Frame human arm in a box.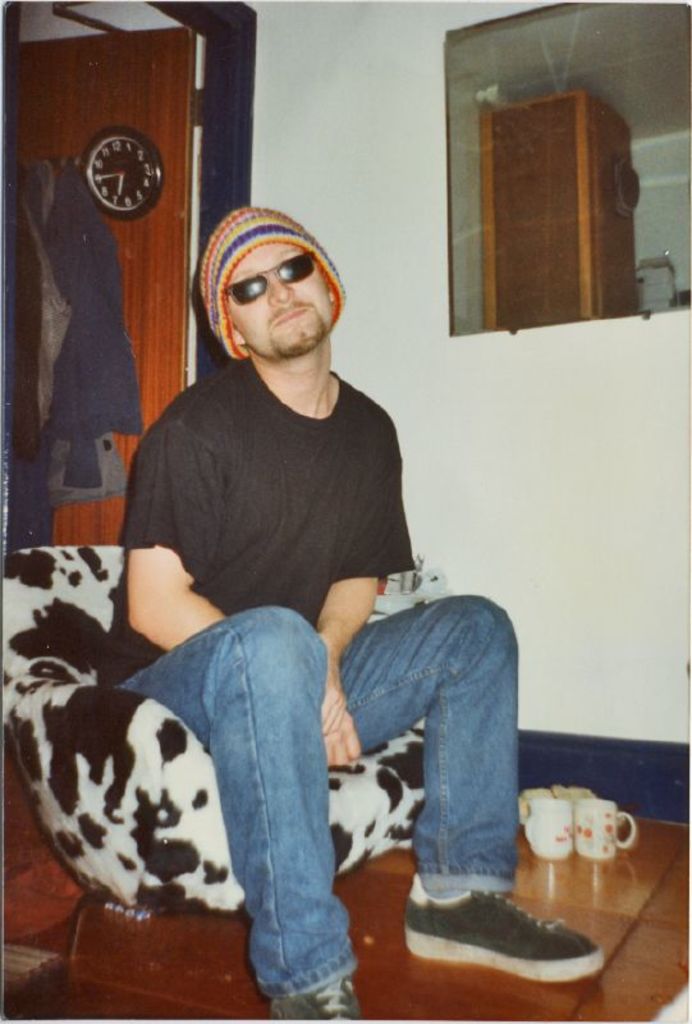
box(114, 410, 361, 767).
